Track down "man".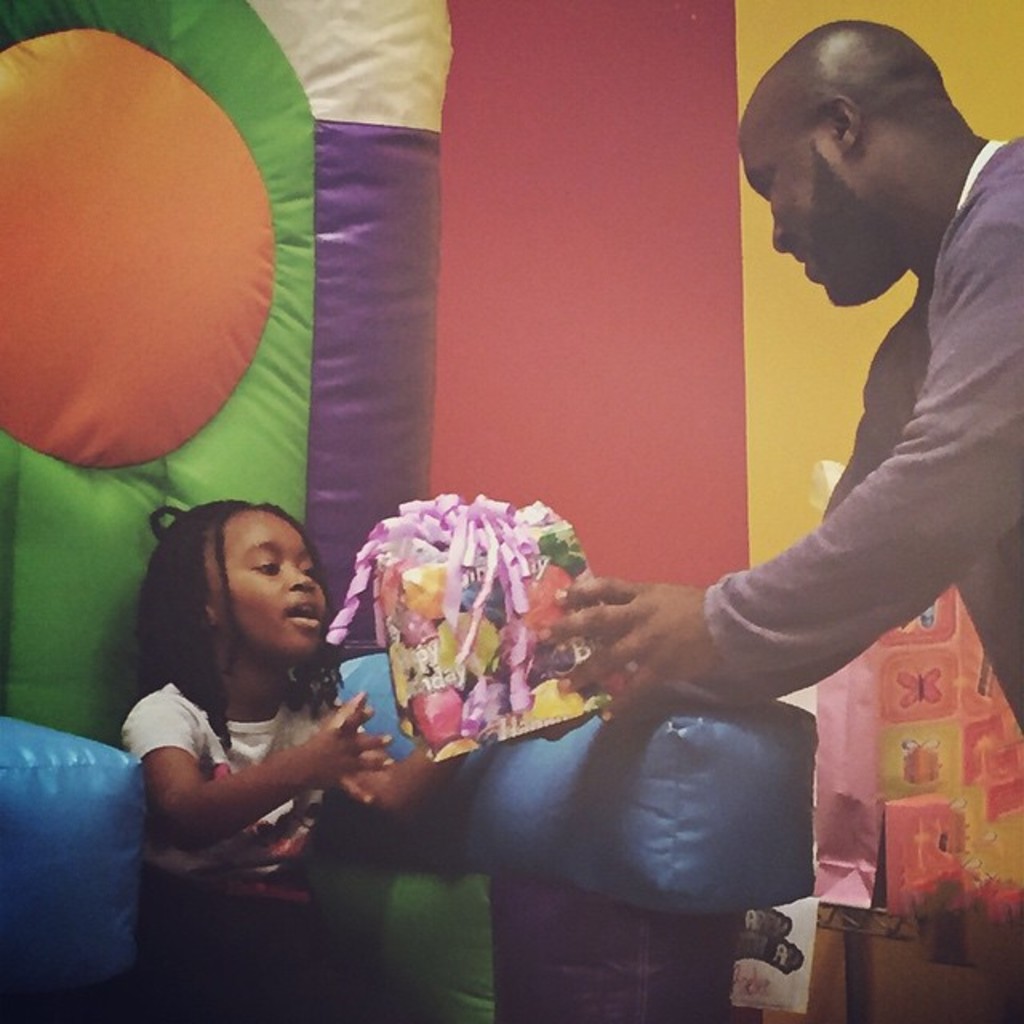
Tracked to detection(640, 34, 1023, 787).
